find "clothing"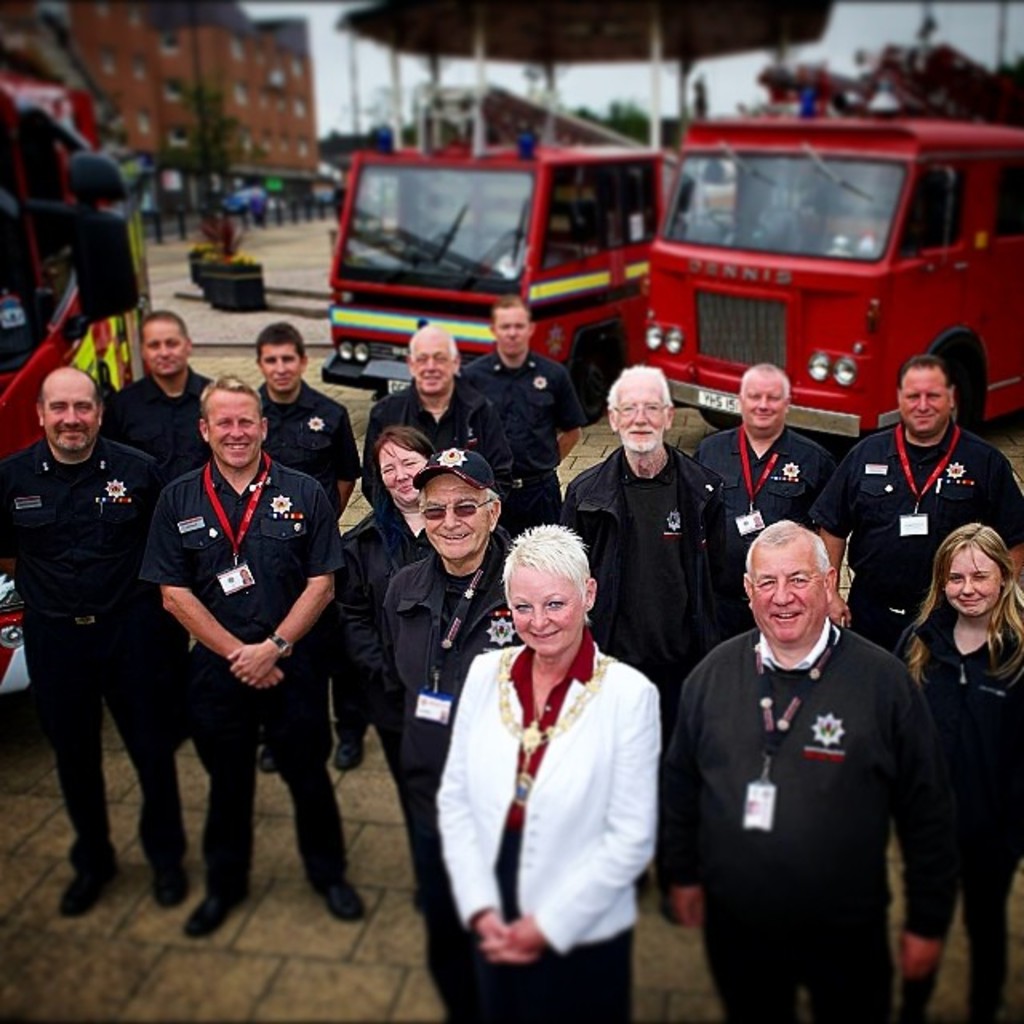
(690, 422, 826, 531)
